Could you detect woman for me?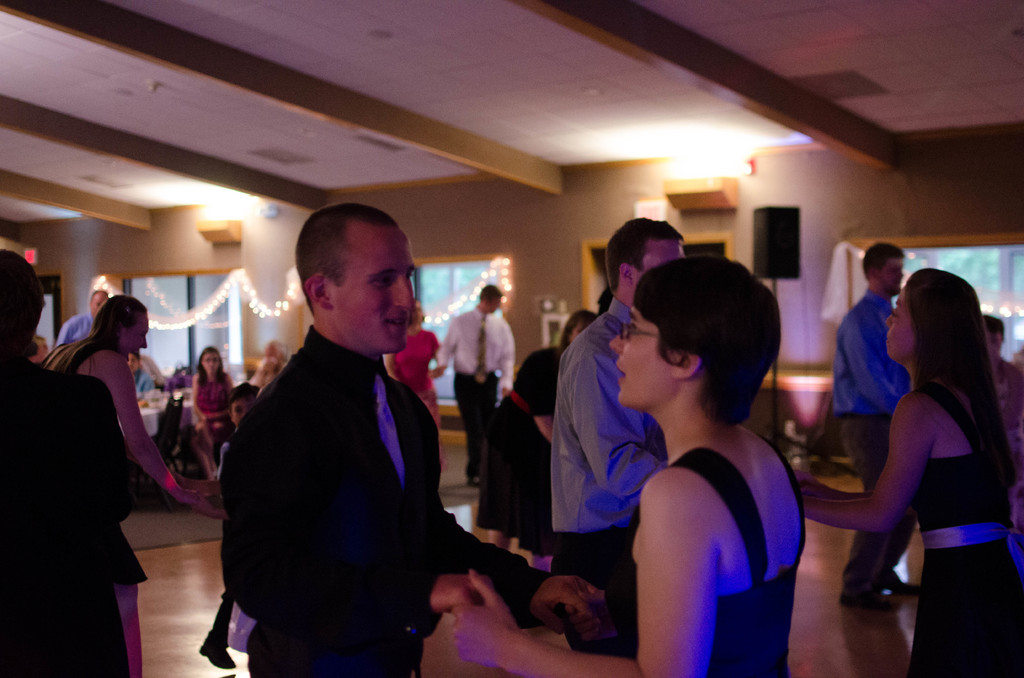
Detection result: BBox(387, 288, 451, 450).
